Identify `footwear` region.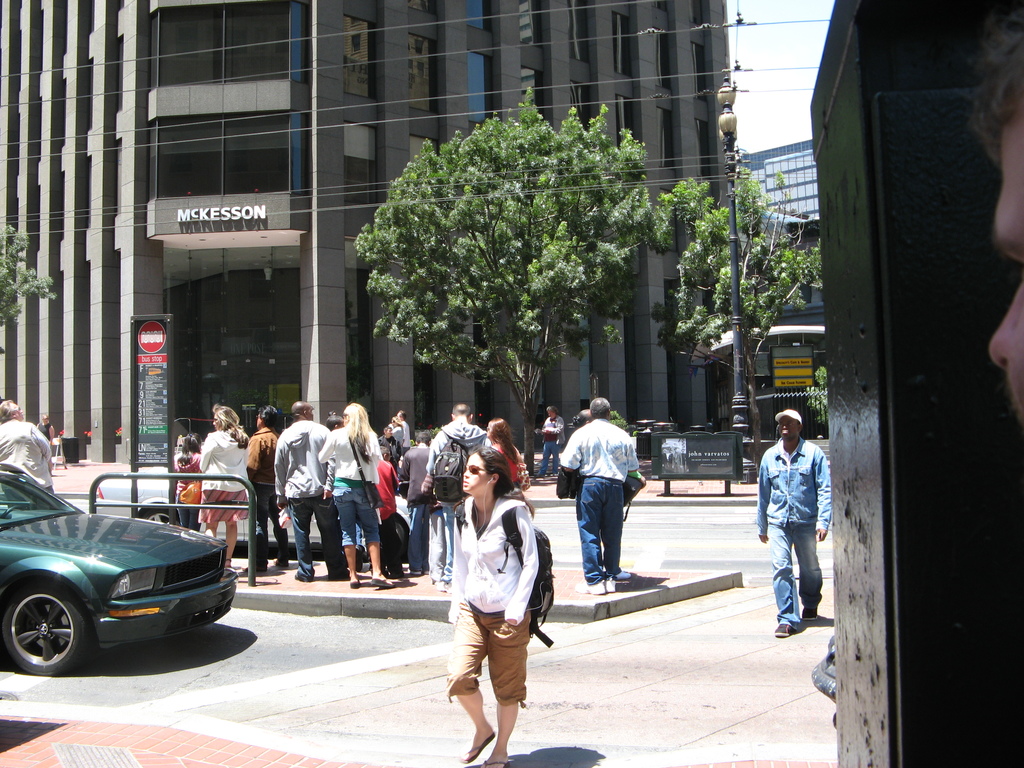
Region: [x1=271, y1=559, x2=289, y2=568].
